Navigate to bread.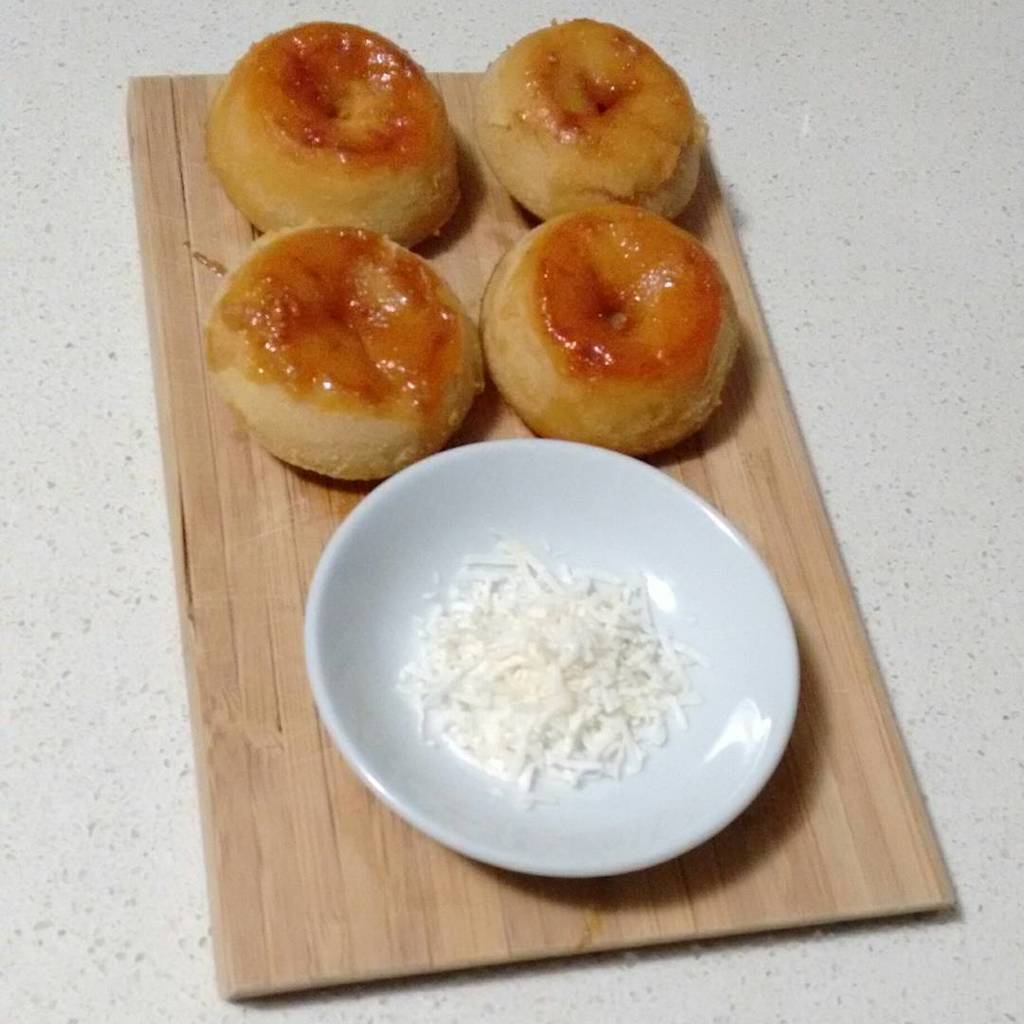
Navigation target: <region>209, 24, 458, 242</region>.
